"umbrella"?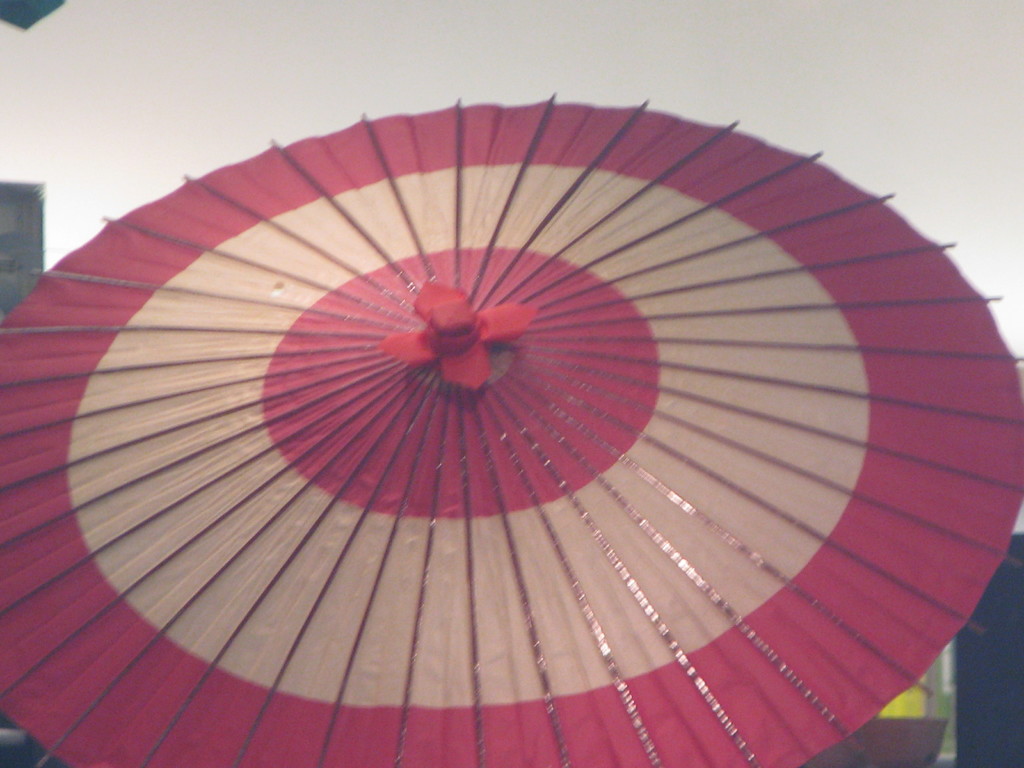
(0,89,1023,767)
